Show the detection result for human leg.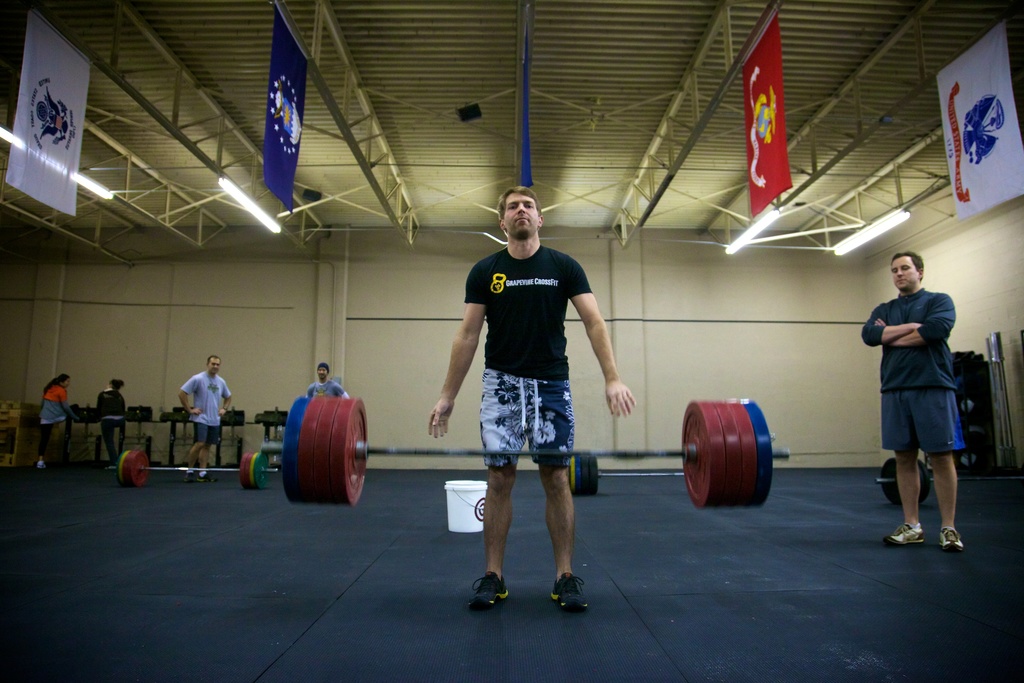
<region>884, 448, 924, 546</region>.
